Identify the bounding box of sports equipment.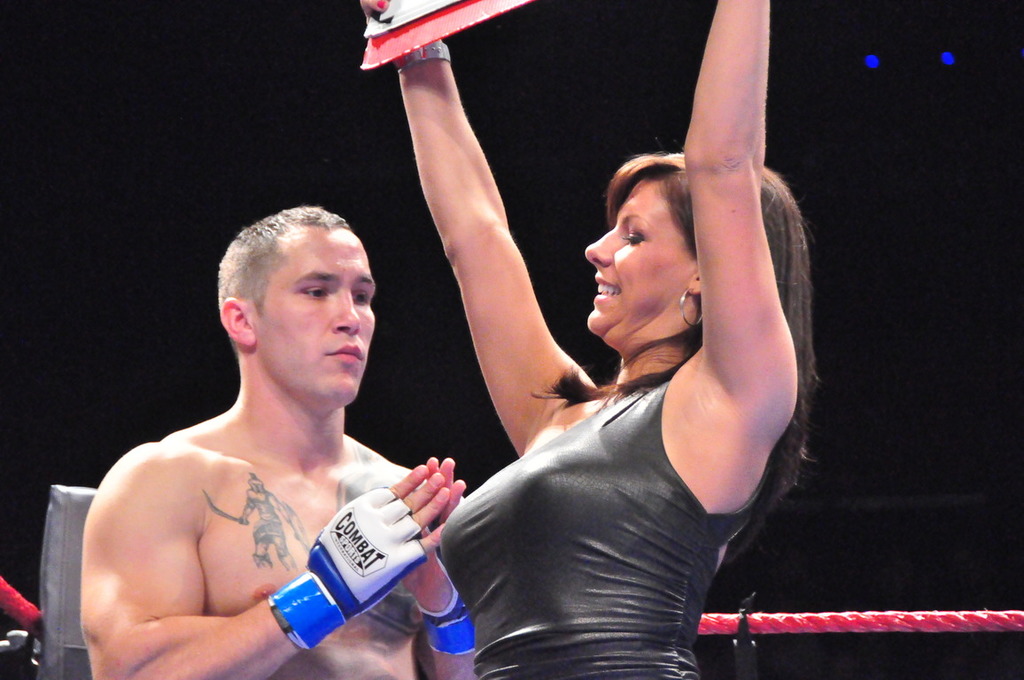
locate(418, 565, 475, 659).
